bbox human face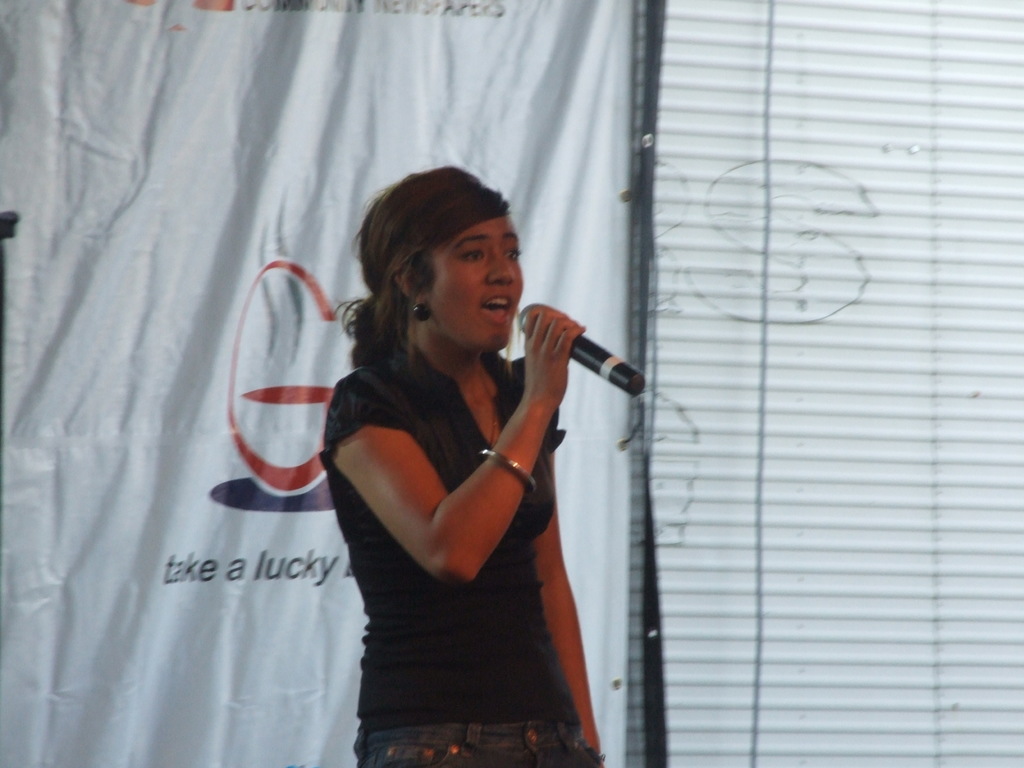
bbox=(429, 213, 527, 346)
